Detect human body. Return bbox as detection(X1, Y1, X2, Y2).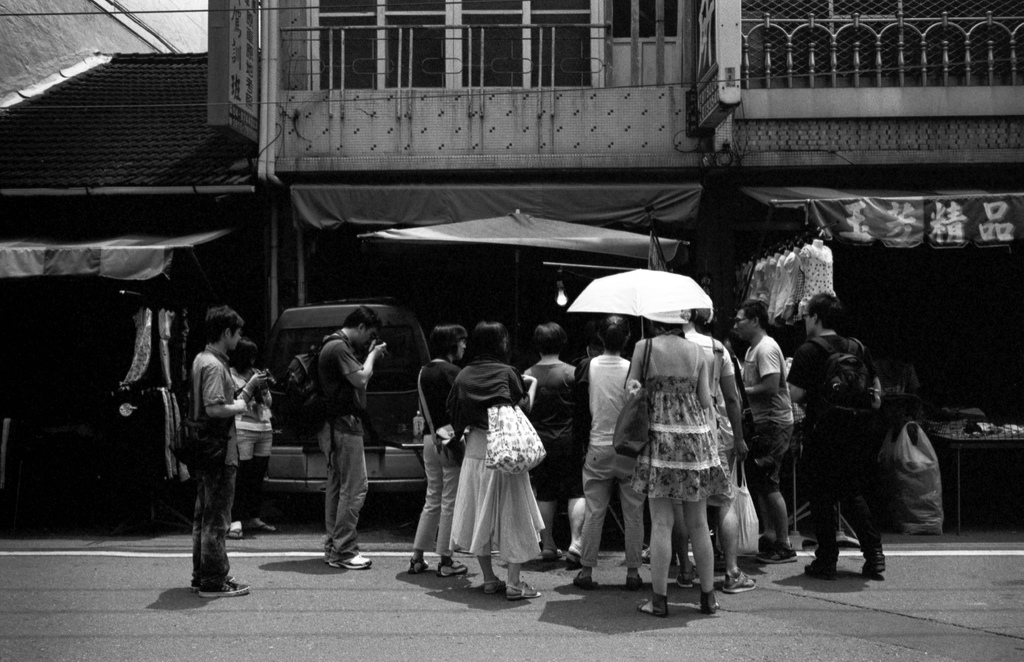
detection(223, 365, 276, 531).
